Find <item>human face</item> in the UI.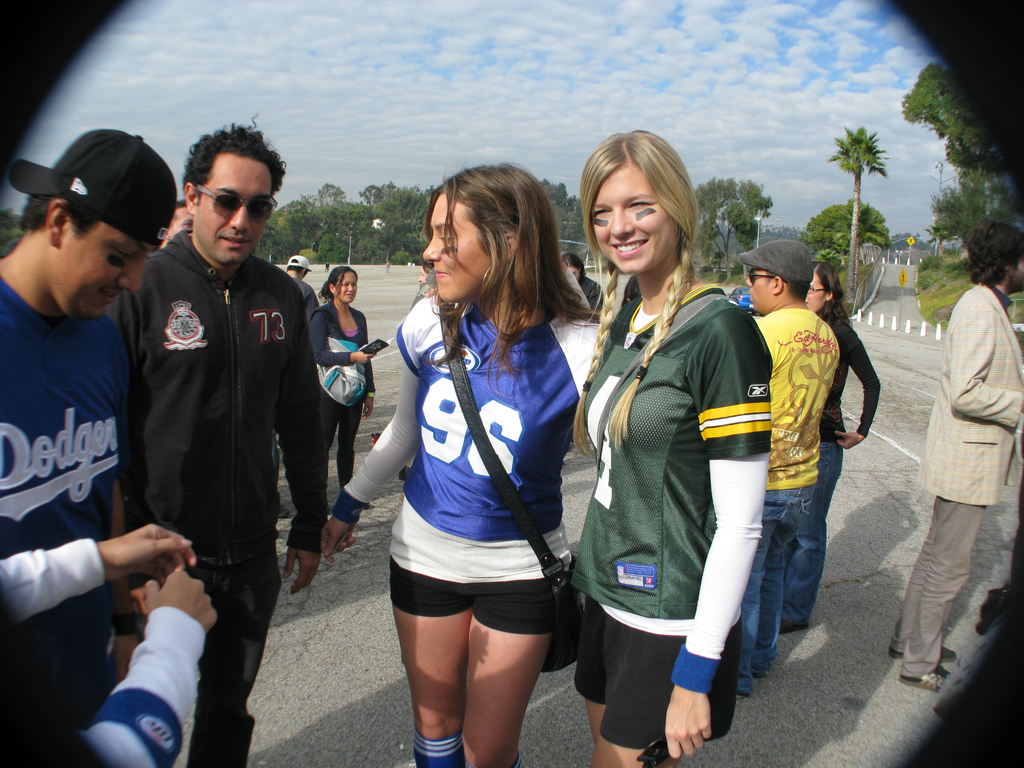
UI element at Rect(195, 156, 269, 266).
